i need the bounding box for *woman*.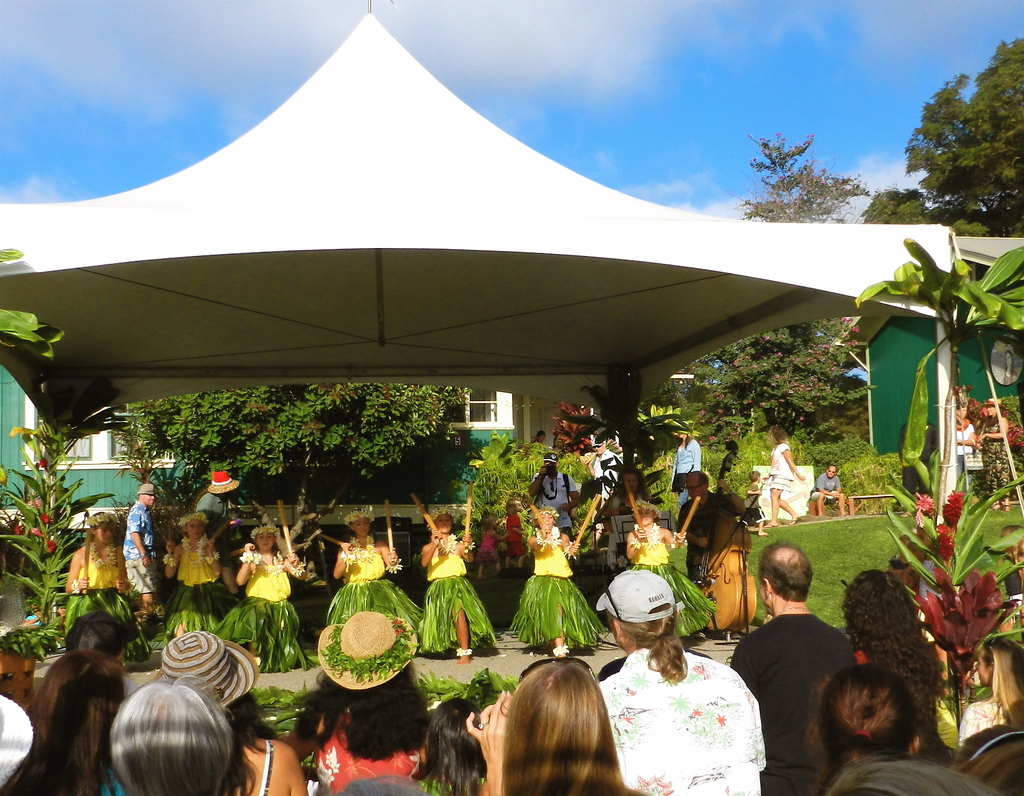
Here it is: box=[761, 419, 799, 525].
